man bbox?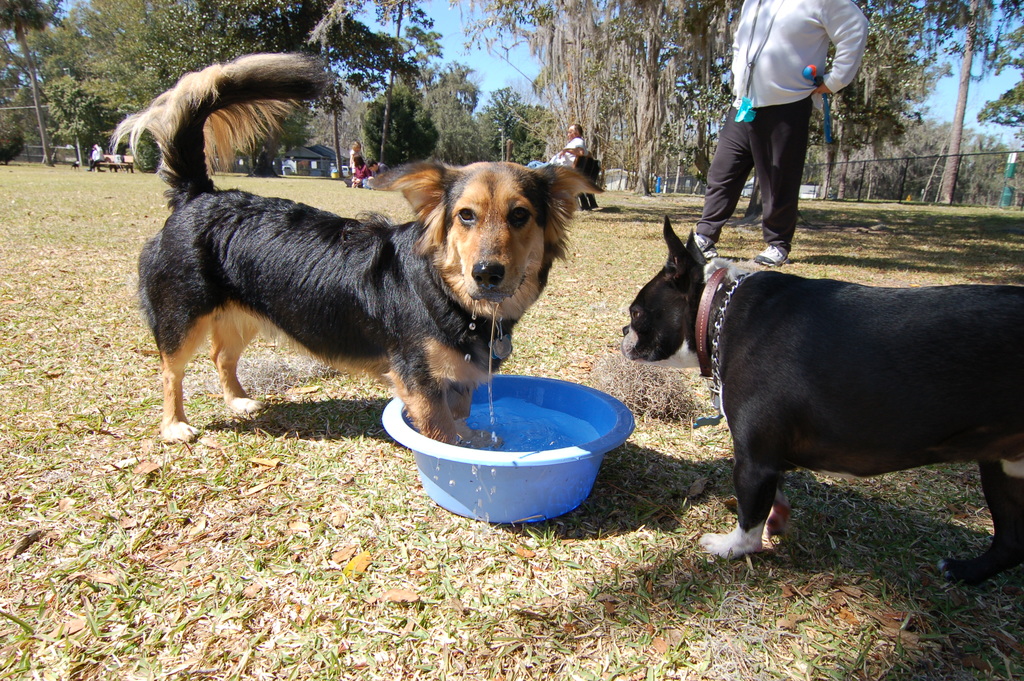
box(694, 0, 866, 273)
